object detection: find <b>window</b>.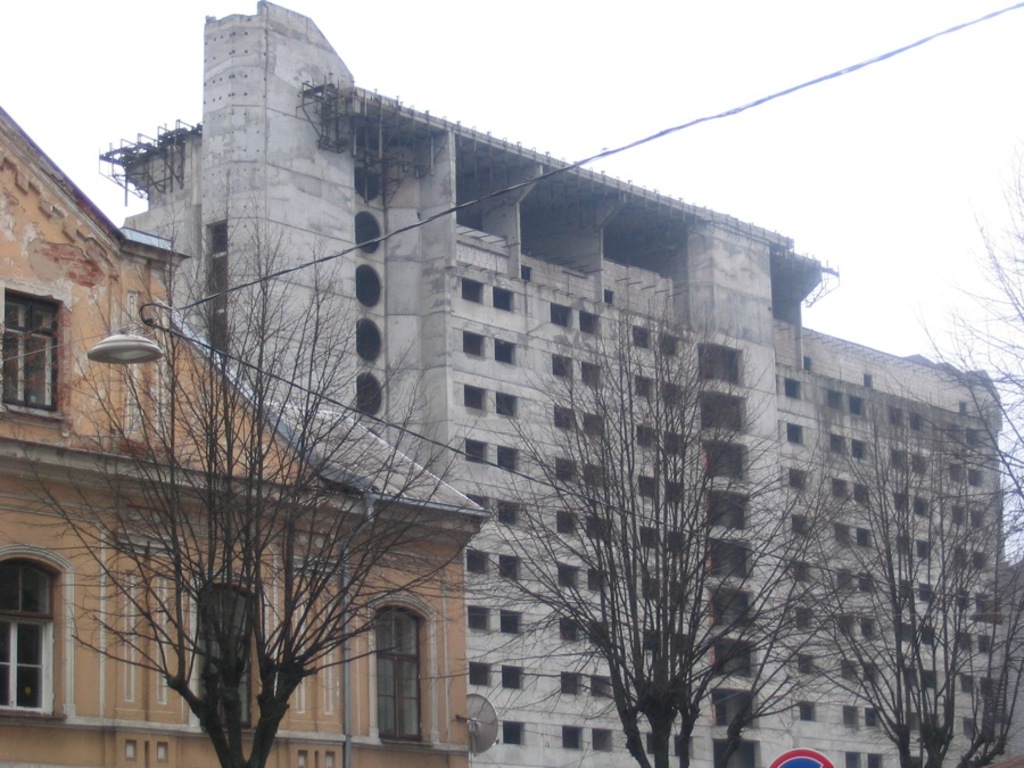
select_region(969, 505, 985, 528).
